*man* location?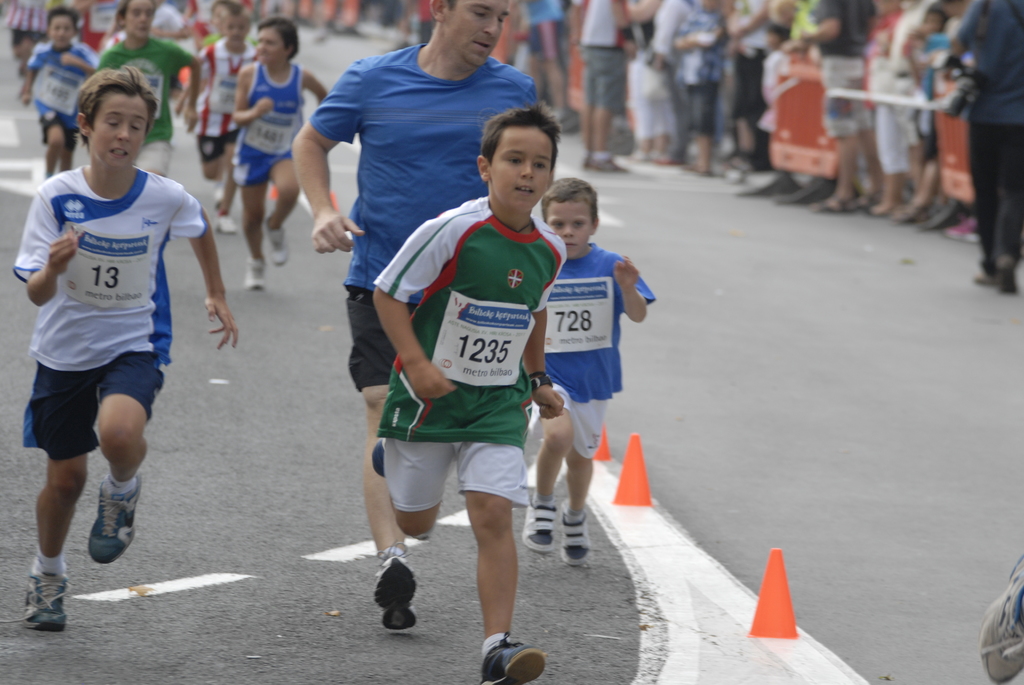
Rect(305, 61, 538, 597)
